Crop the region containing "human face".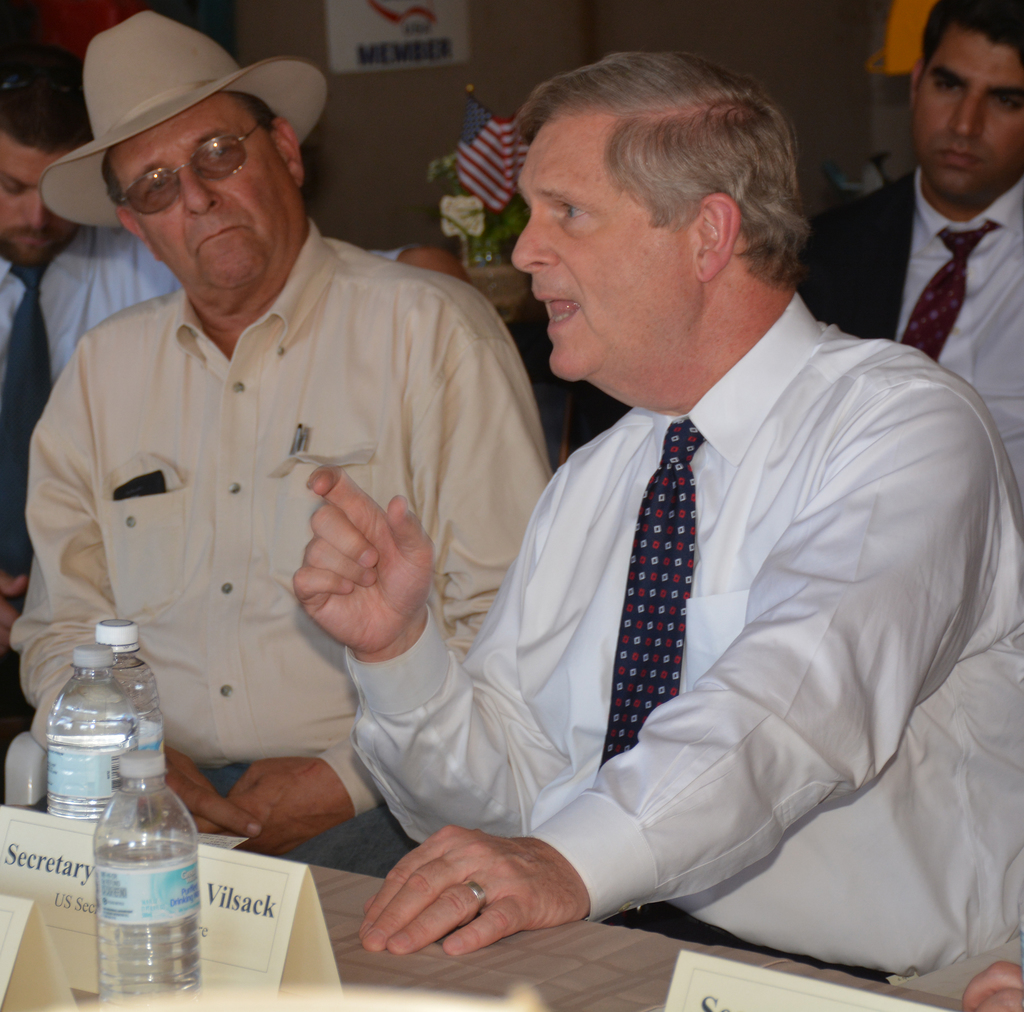
Crop region: (x1=508, y1=111, x2=694, y2=400).
